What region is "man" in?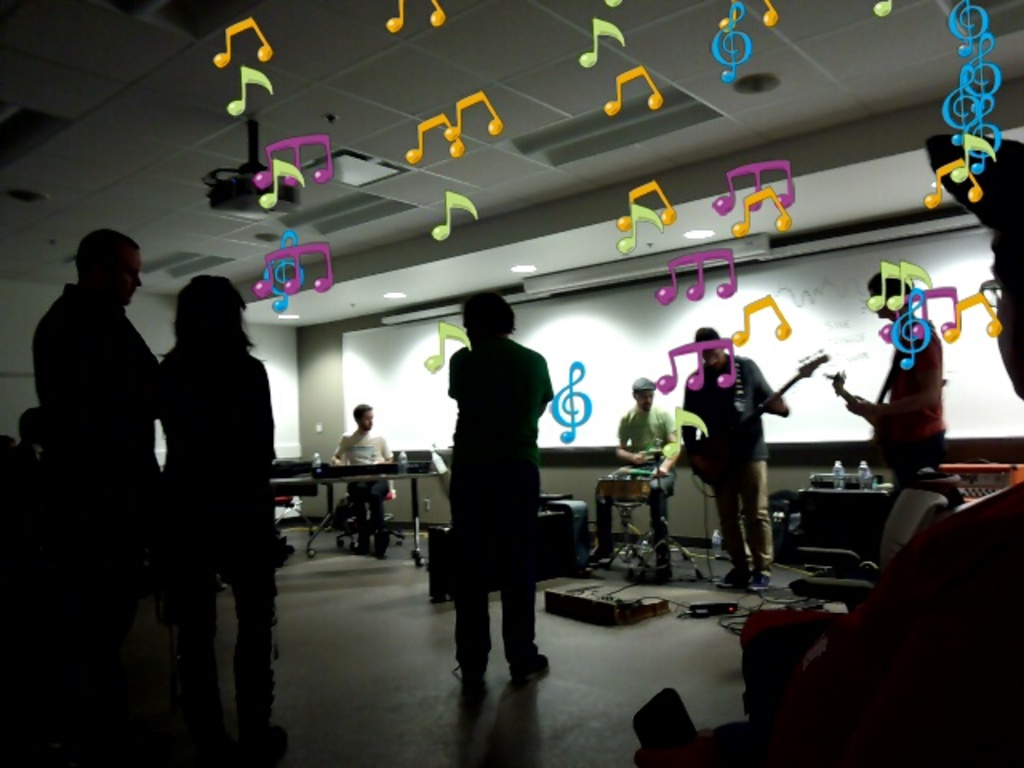
x1=838, y1=266, x2=947, y2=483.
